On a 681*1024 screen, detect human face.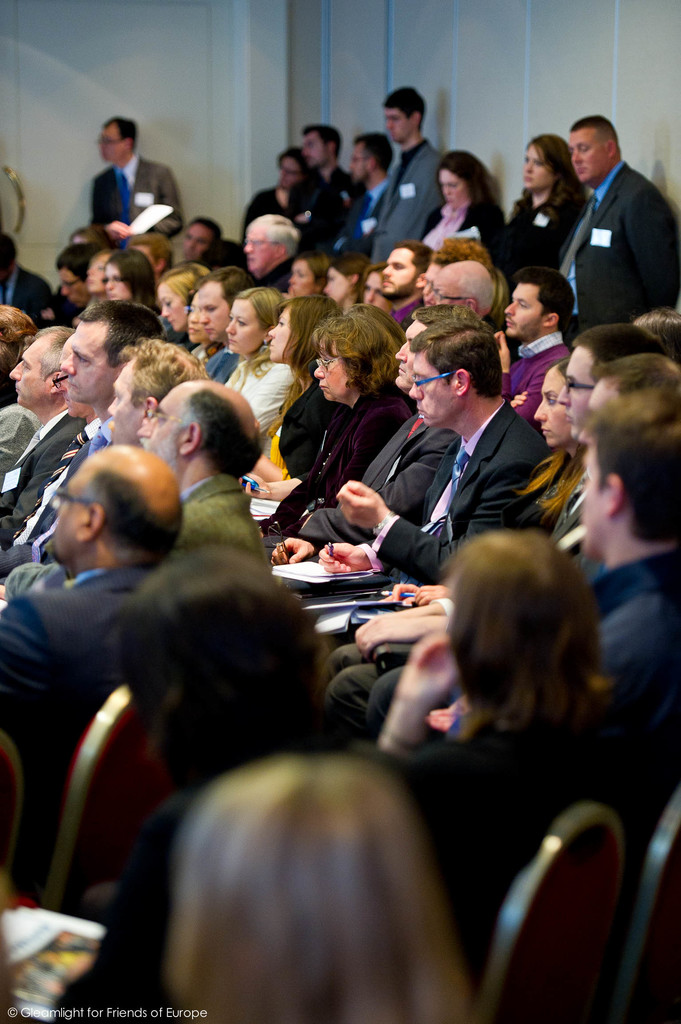
[322,262,348,302].
